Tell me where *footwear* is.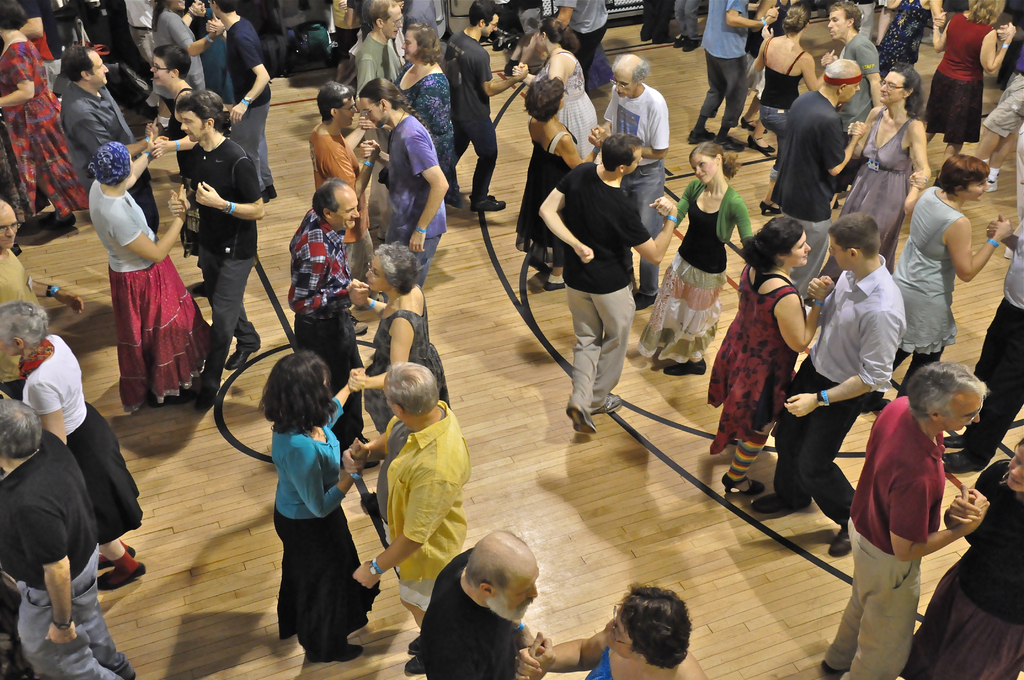
*footwear* is at box(353, 314, 368, 338).
